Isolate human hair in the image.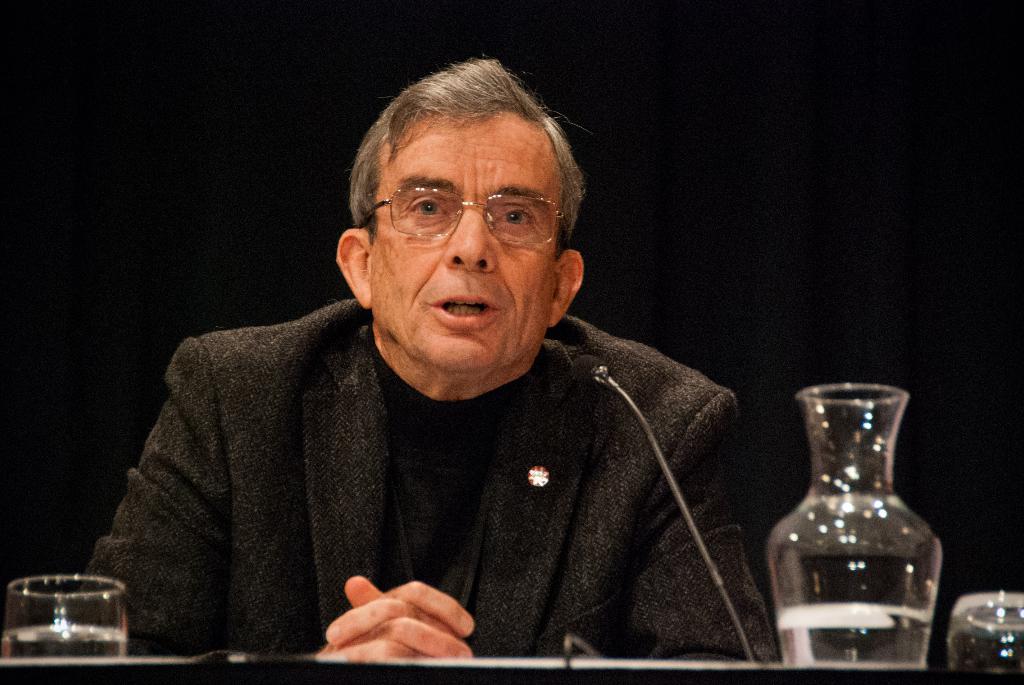
Isolated region: {"left": 346, "top": 54, "right": 582, "bottom": 266}.
